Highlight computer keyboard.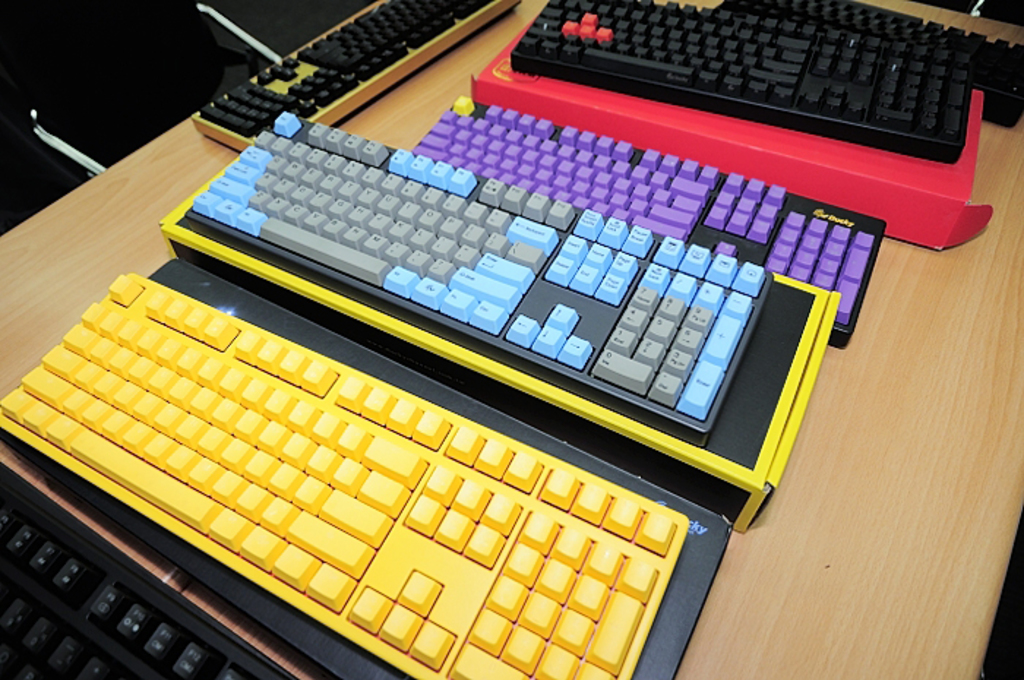
Highlighted region: [left=407, top=94, right=891, bottom=351].
